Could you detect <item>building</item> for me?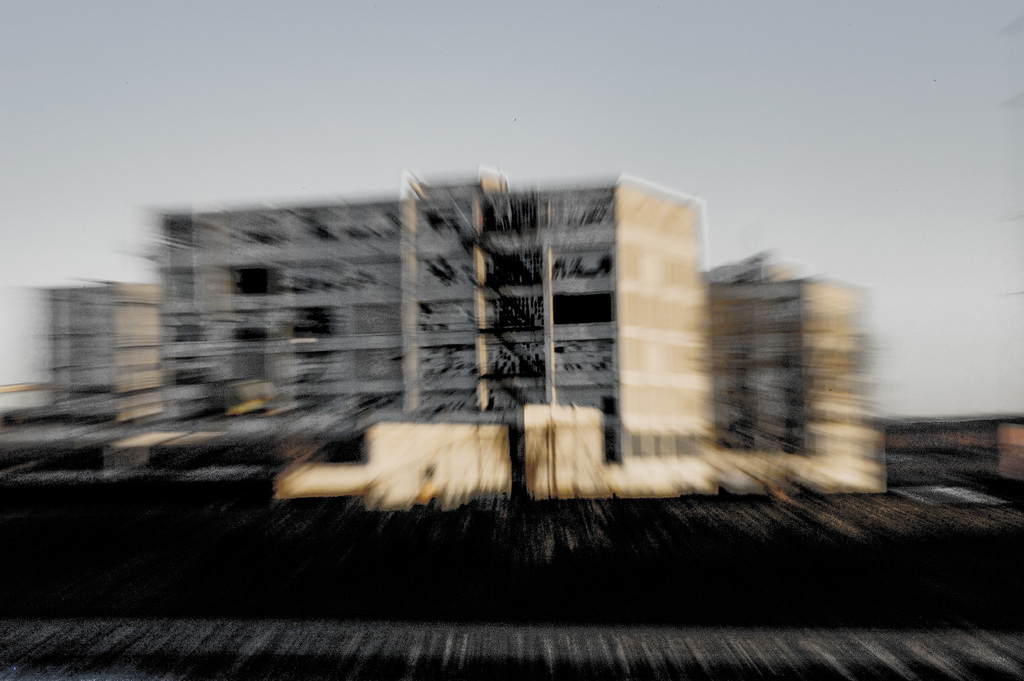
Detection result: [708, 243, 861, 465].
